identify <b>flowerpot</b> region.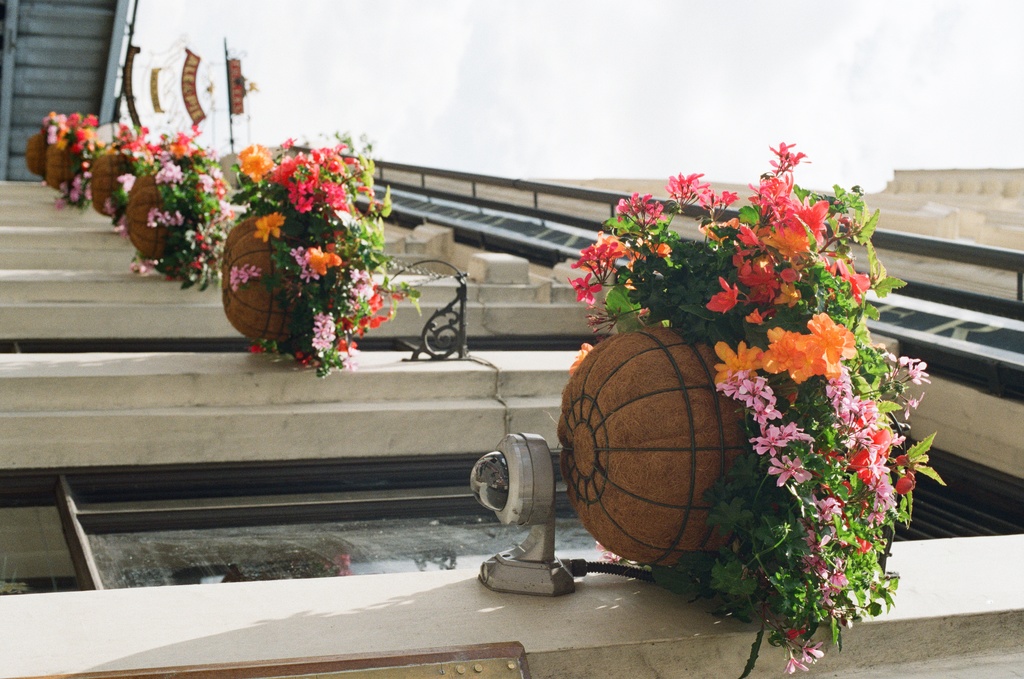
Region: l=28, t=131, r=50, b=178.
